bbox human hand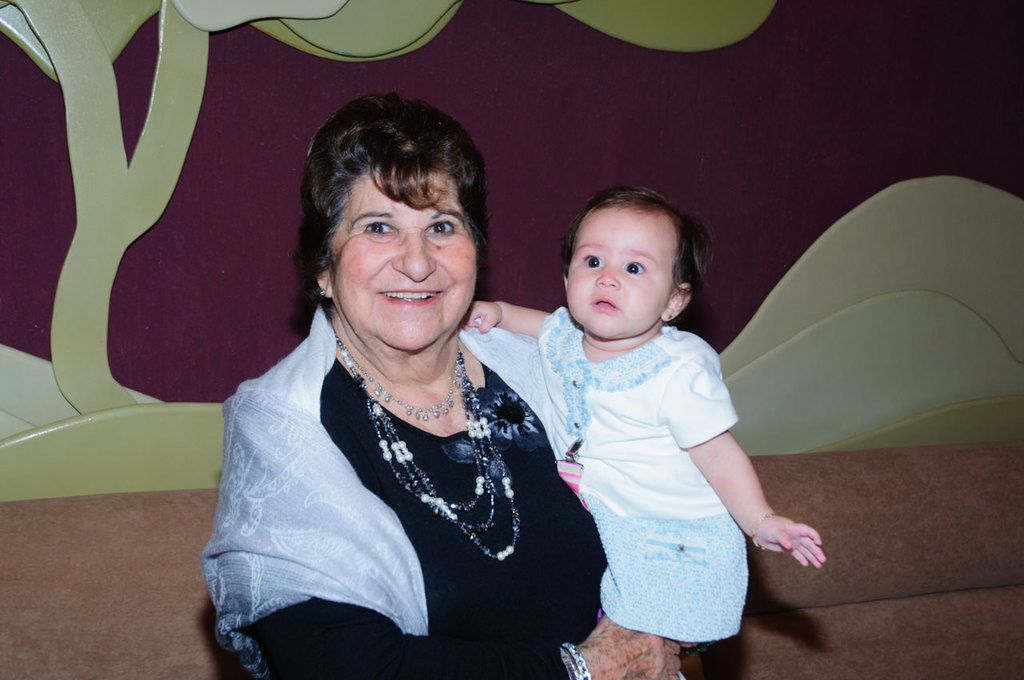
574 605 681 679
